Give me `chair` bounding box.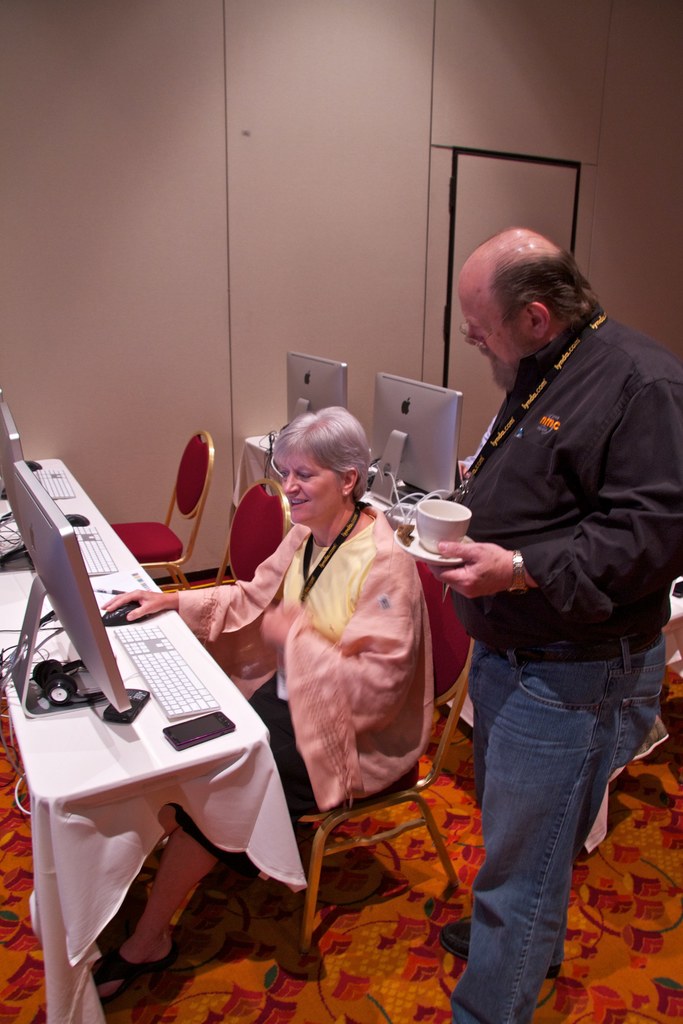
detection(258, 580, 495, 1006).
